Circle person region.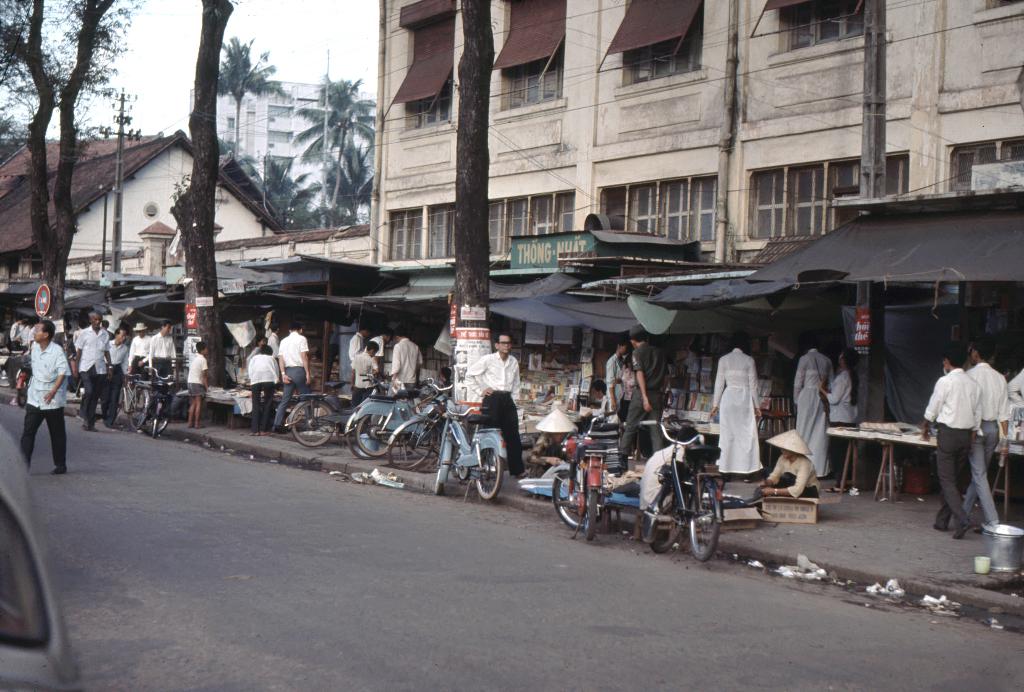
Region: [618, 323, 667, 474].
